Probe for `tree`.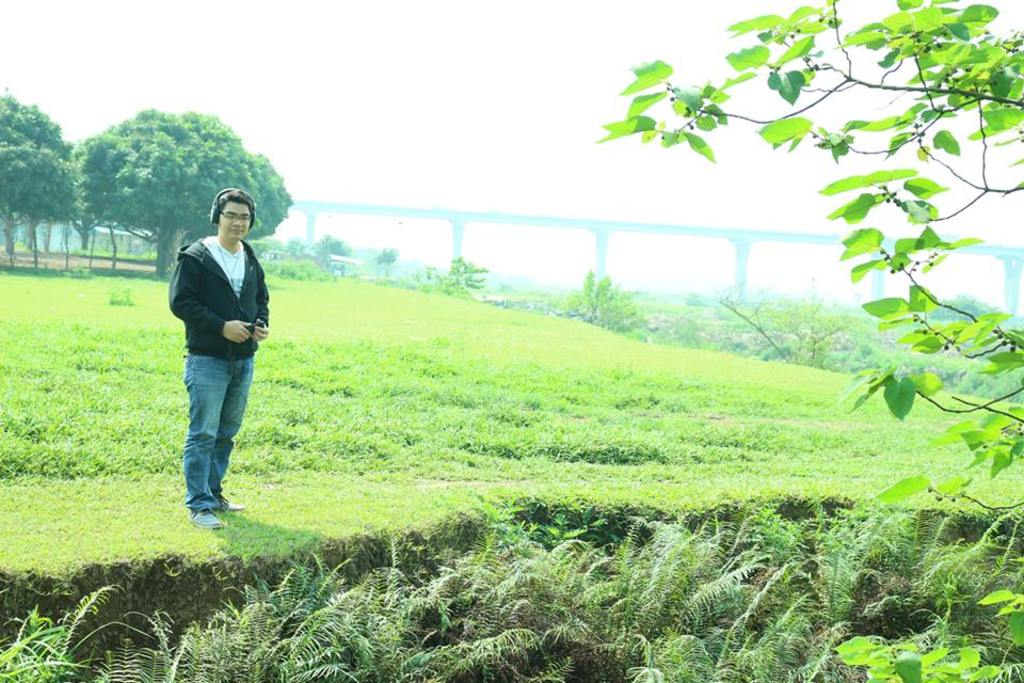
Probe result: locate(69, 109, 294, 280).
